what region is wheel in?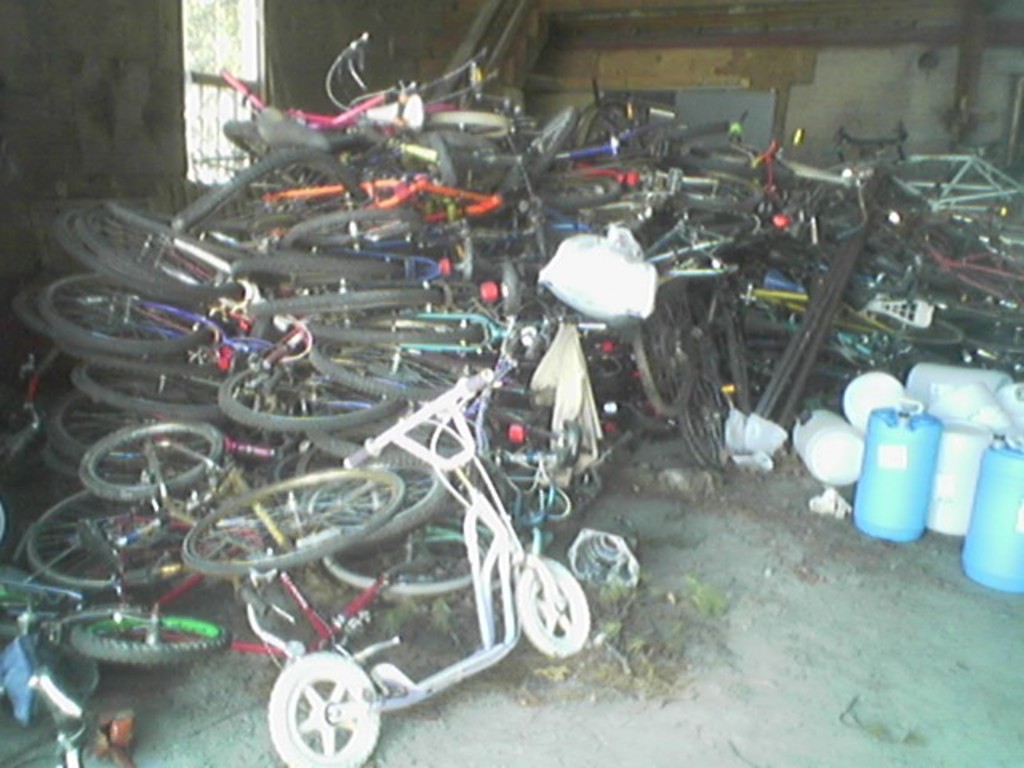
<box>531,109,579,165</box>.
